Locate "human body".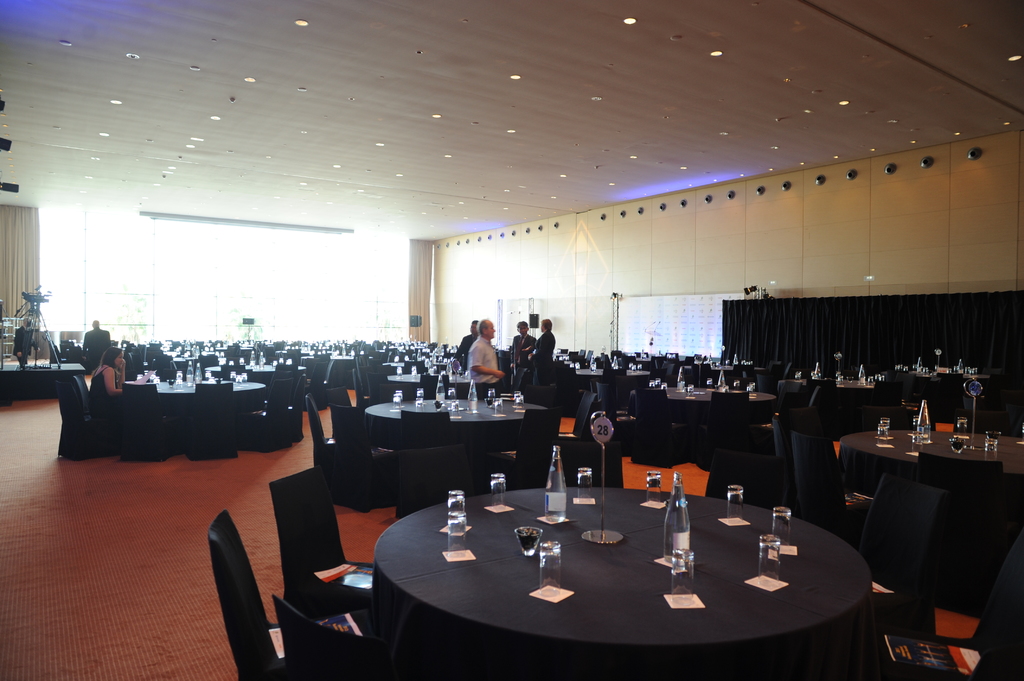
Bounding box: x1=535, y1=331, x2=554, y2=385.
